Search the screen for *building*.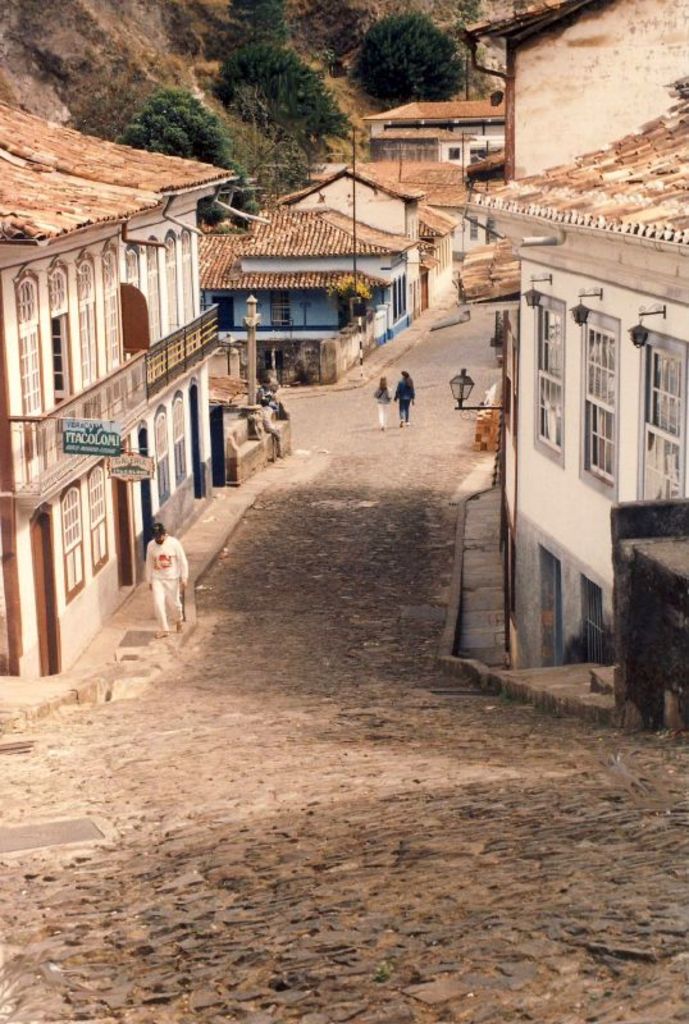
Found at crop(465, 0, 688, 684).
